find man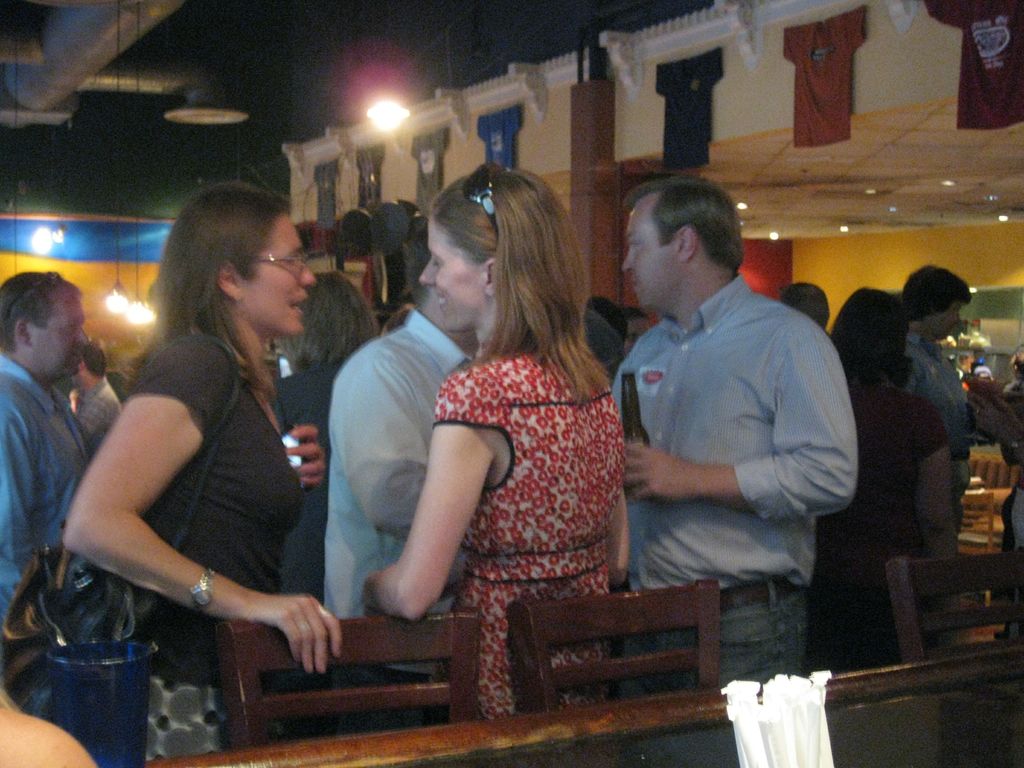
[left=72, top=340, right=124, bottom=449]
